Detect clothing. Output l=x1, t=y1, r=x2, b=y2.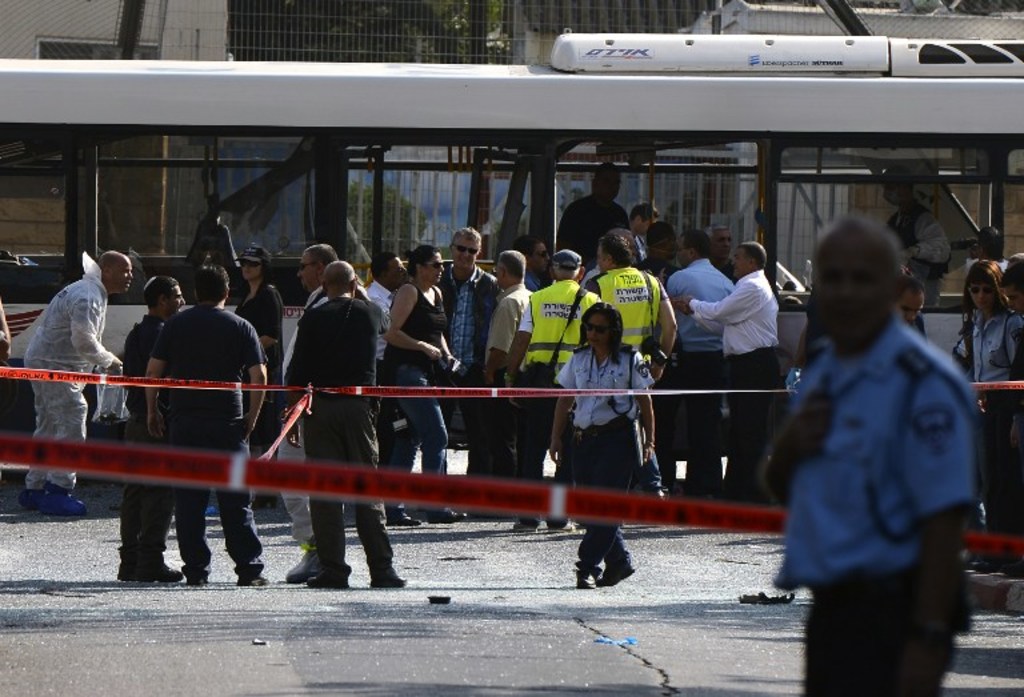
l=696, t=267, r=783, b=348.
